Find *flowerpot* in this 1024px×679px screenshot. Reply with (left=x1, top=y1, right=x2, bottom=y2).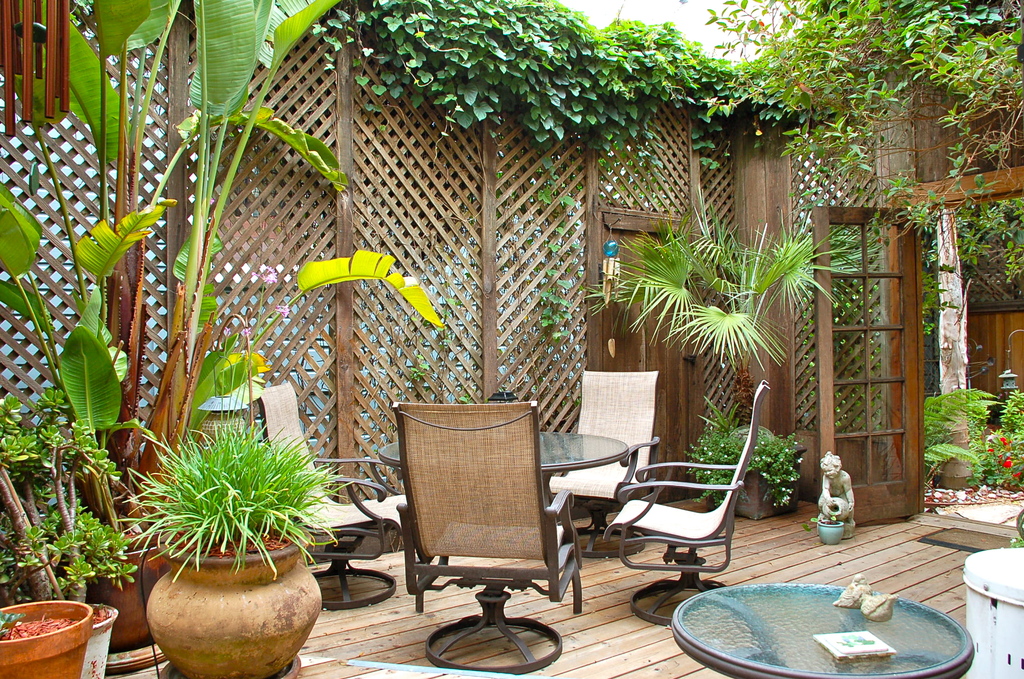
(left=818, top=518, right=844, bottom=544).
